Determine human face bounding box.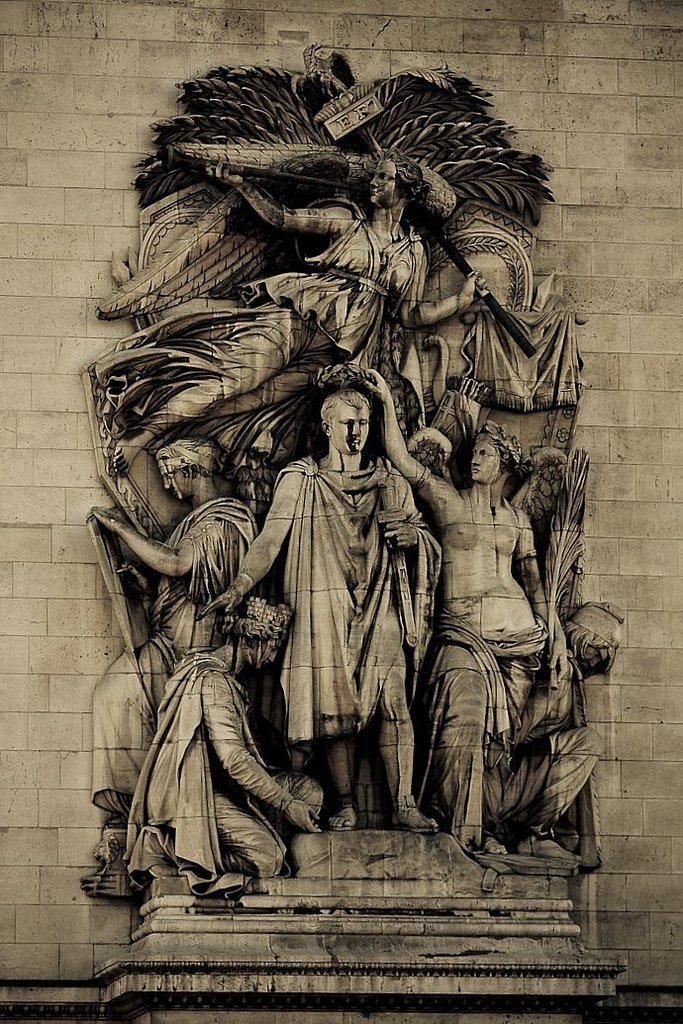
Determined: <bbox>470, 444, 498, 482</bbox>.
